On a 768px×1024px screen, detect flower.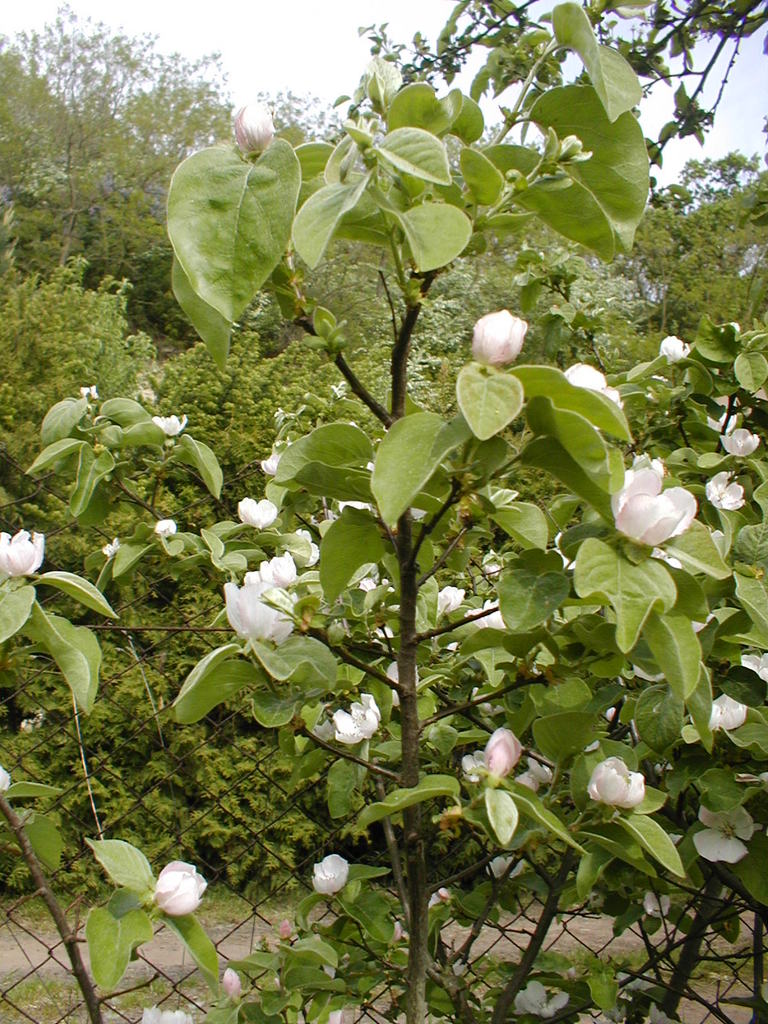
{"x1": 585, "y1": 753, "x2": 646, "y2": 810}.
